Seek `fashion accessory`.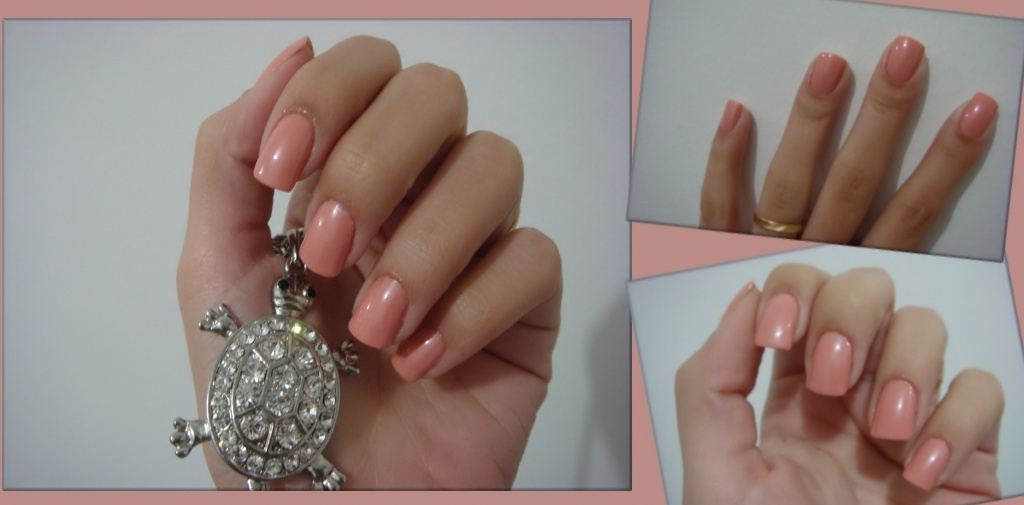
x1=164 y1=230 x2=367 y2=497.
